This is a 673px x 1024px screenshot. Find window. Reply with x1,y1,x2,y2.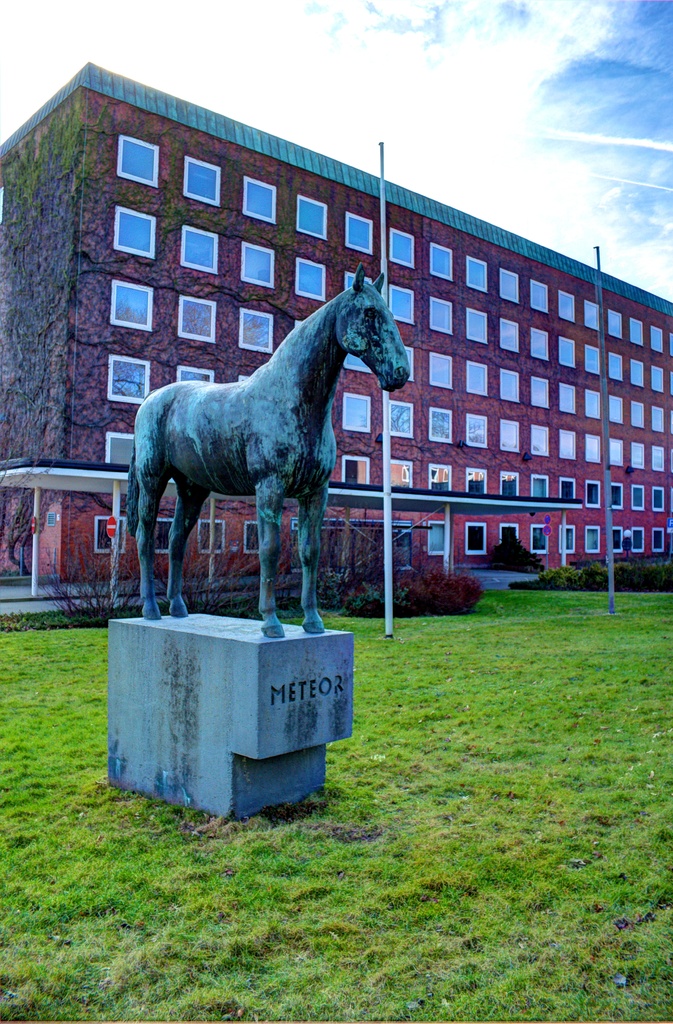
392,346,416,381.
